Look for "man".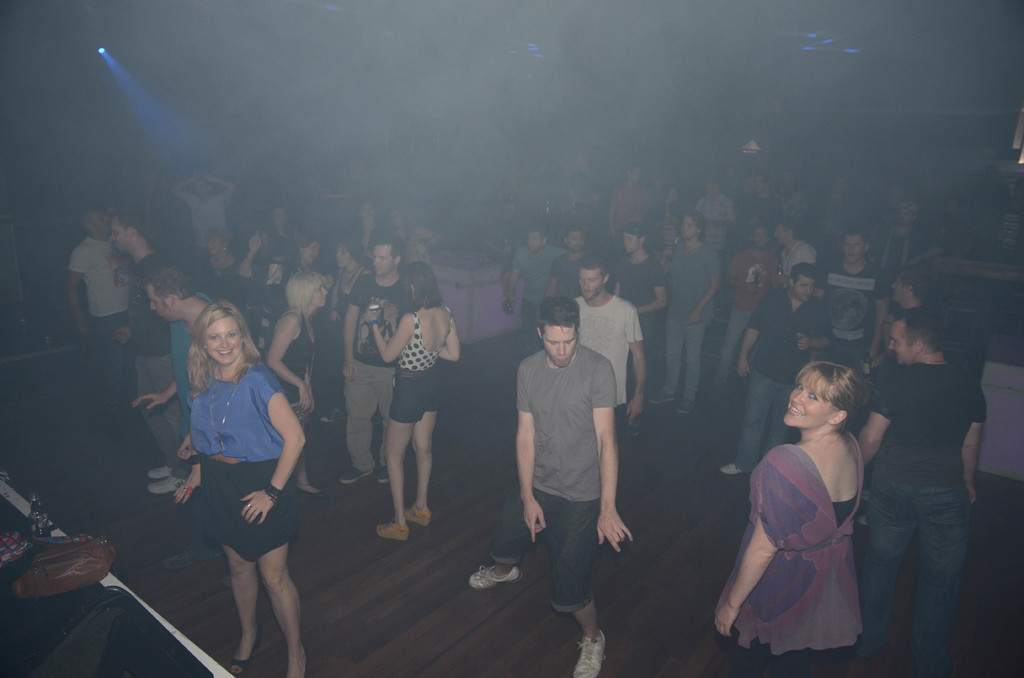
Found: bbox=[468, 295, 633, 677].
